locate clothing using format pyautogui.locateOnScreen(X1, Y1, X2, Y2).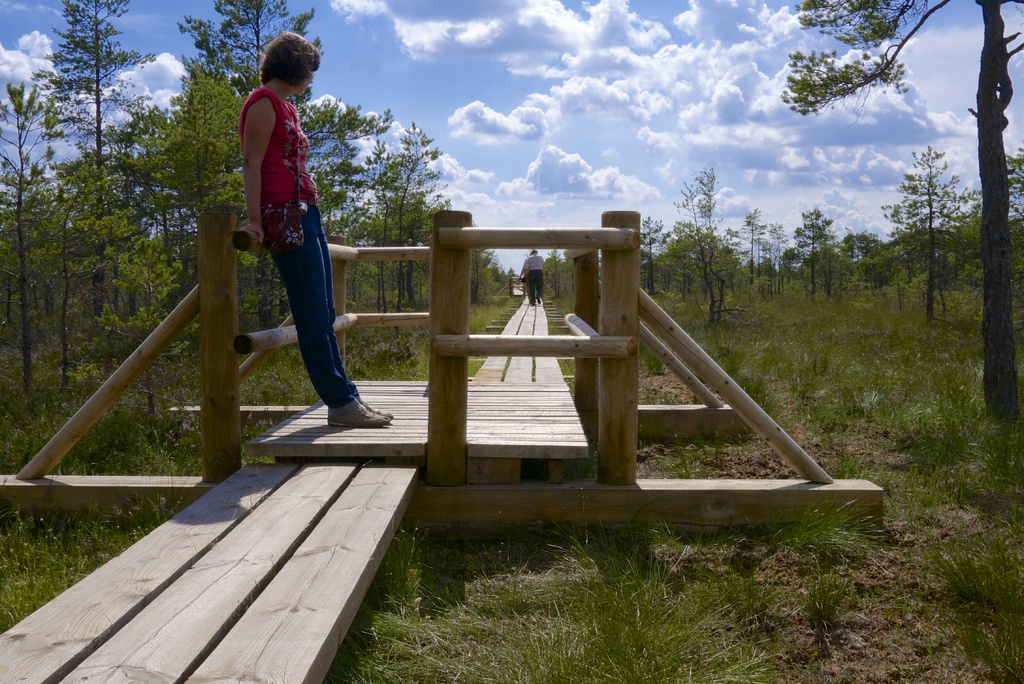
pyautogui.locateOnScreen(237, 85, 316, 204).
